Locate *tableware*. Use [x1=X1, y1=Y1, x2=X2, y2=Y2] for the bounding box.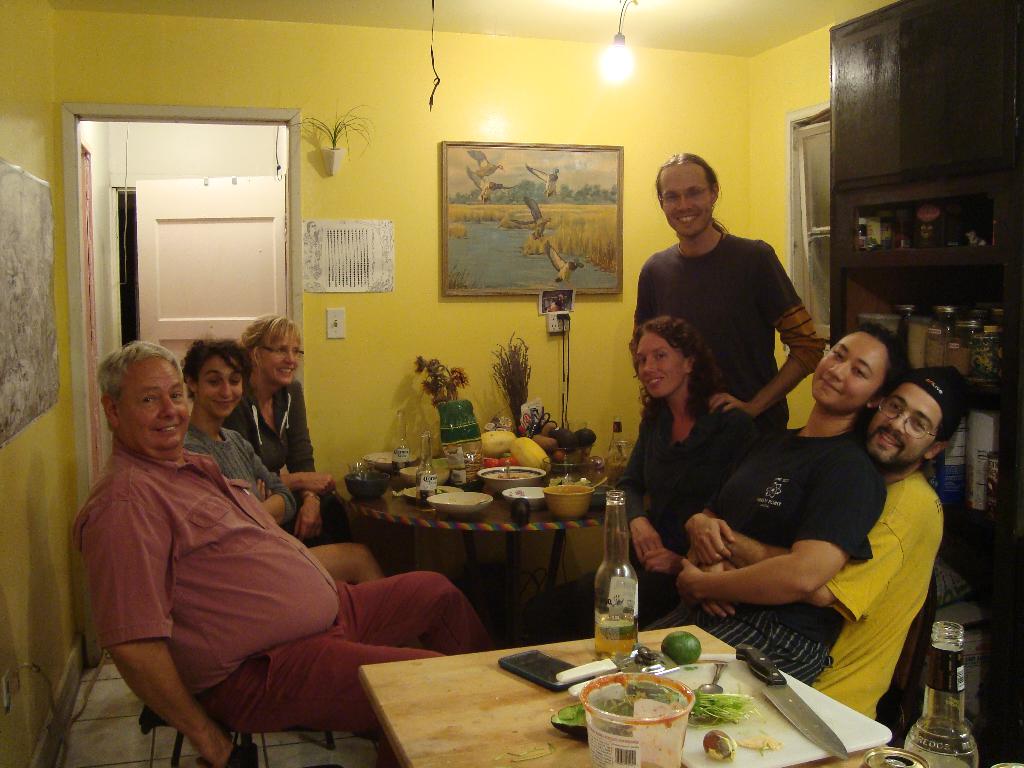
[x1=428, y1=492, x2=488, y2=519].
